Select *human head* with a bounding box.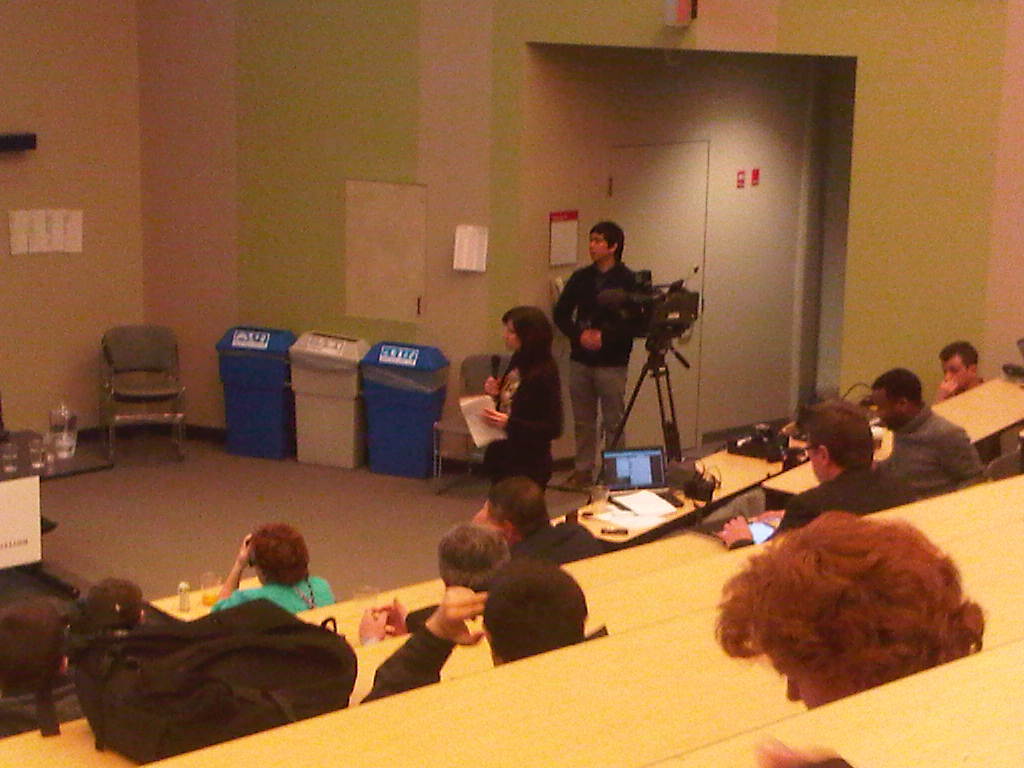
808, 400, 875, 484.
